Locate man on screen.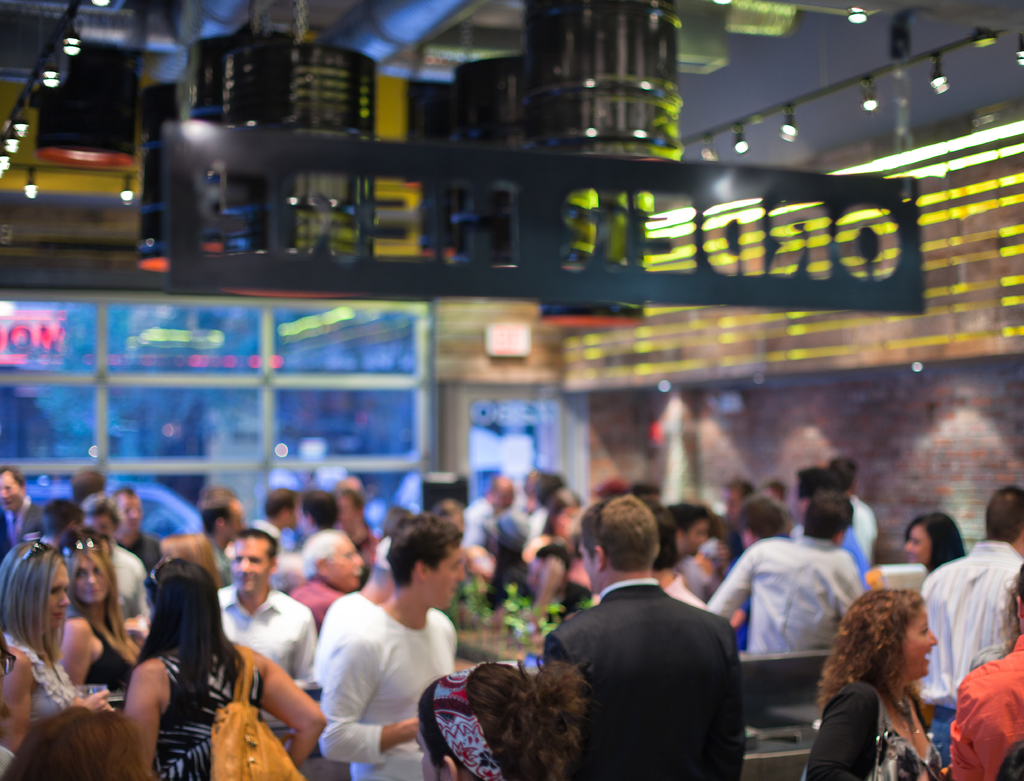
On screen at [x1=321, y1=518, x2=464, y2=780].
